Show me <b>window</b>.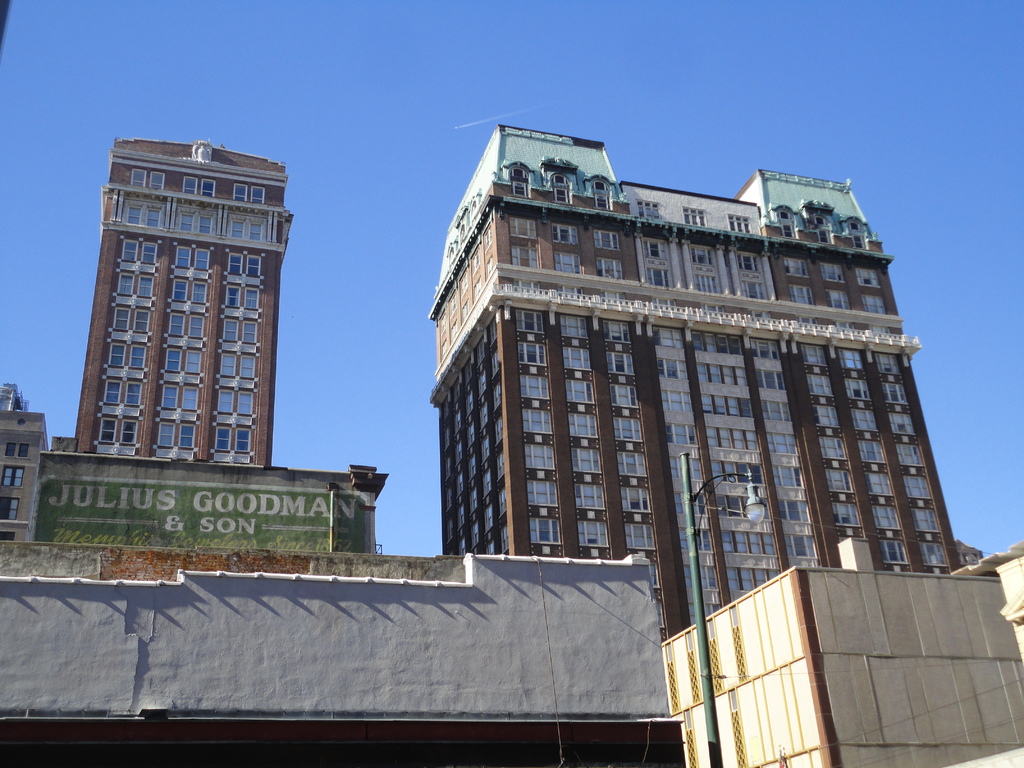
<b>window</b> is here: bbox=(829, 501, 861, 526).
